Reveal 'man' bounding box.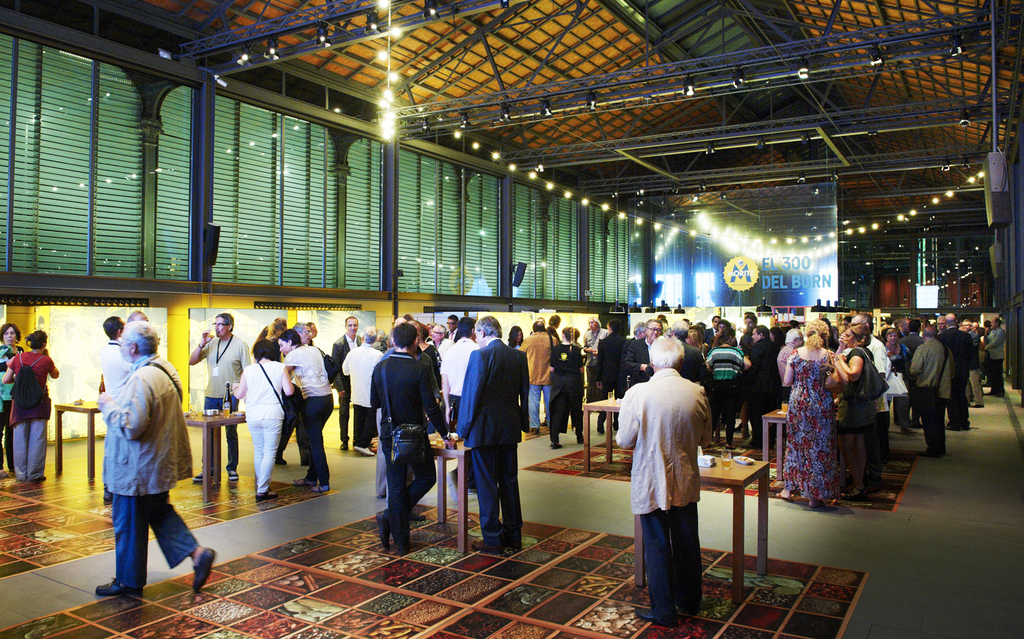
Revealed: {"left": 900, "top": 320, "right": 925, "bottom": 366}.
